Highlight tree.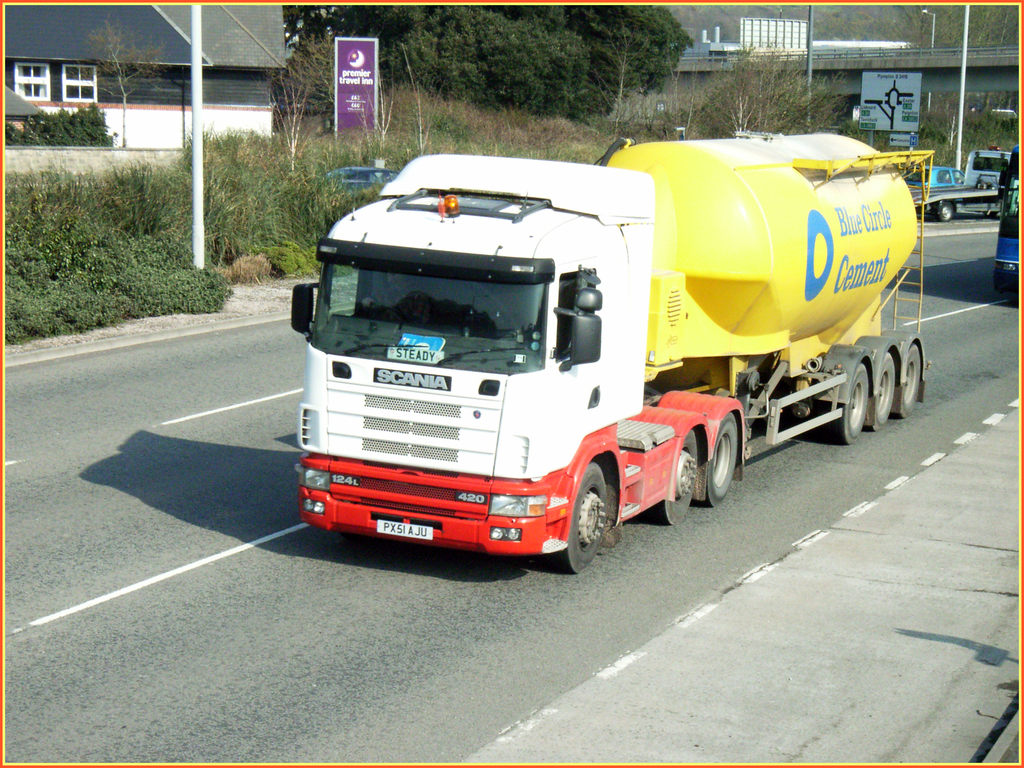
Highlighted region: (x1=282, y1=3, x2=692, y2=129).
